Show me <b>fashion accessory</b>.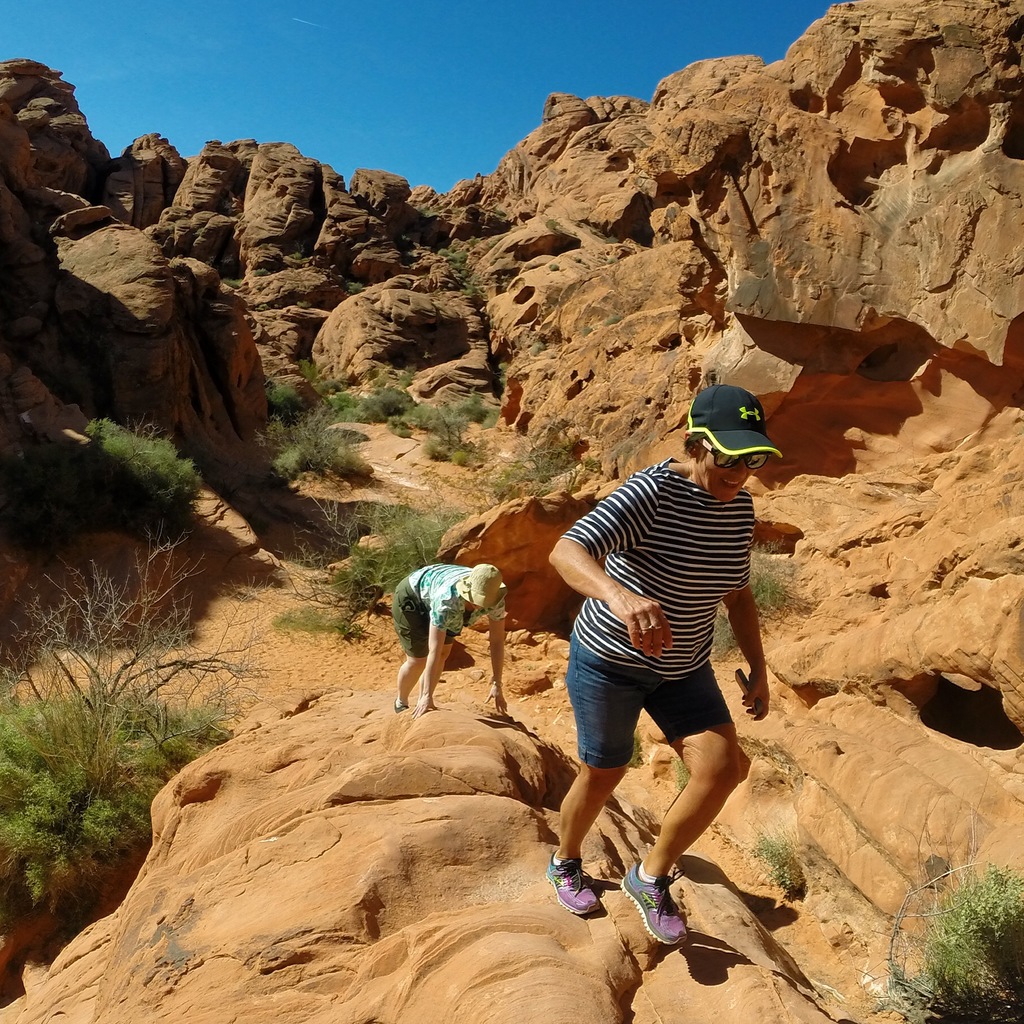
<b>fashion accessory</b> is here: pyautogui.locateOnScreen(457, 559, 504, 613).
